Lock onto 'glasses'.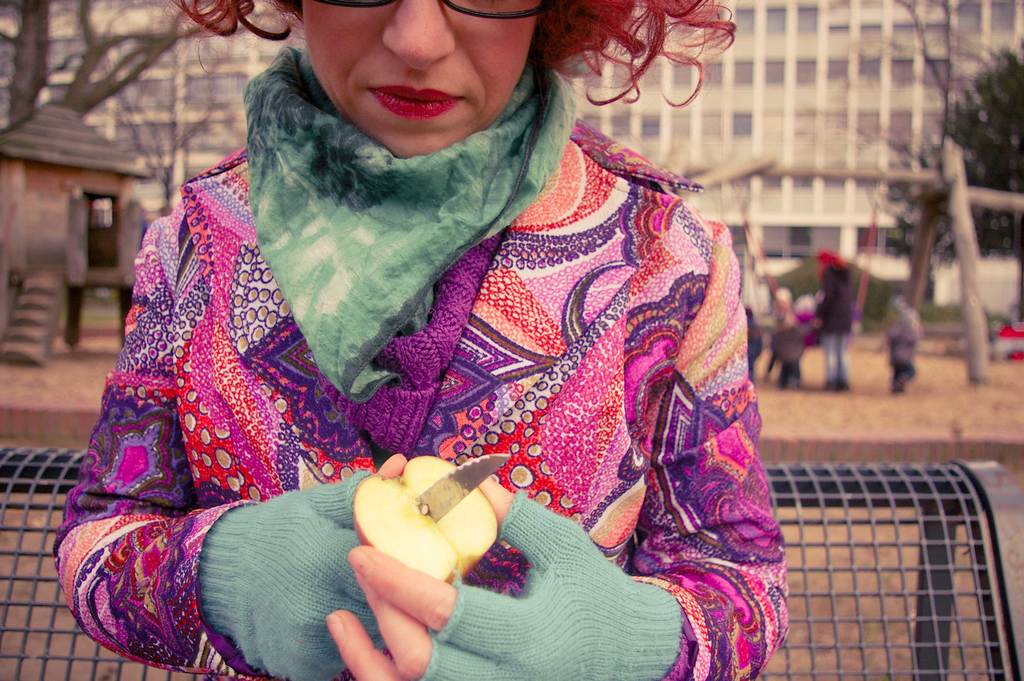
Locked: bbox=[332, 0, 551, 17].
